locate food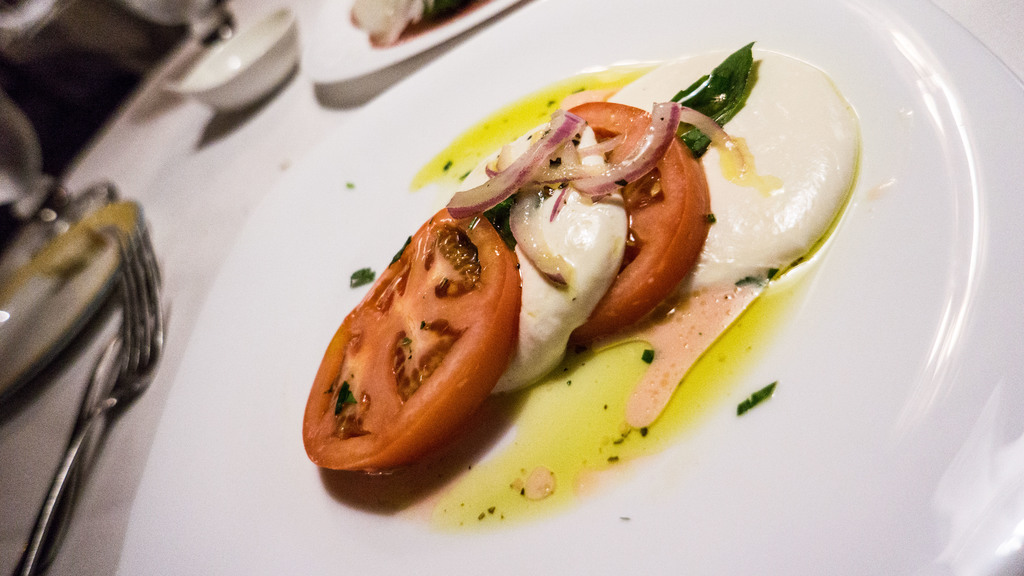
(352,0,495,49)
